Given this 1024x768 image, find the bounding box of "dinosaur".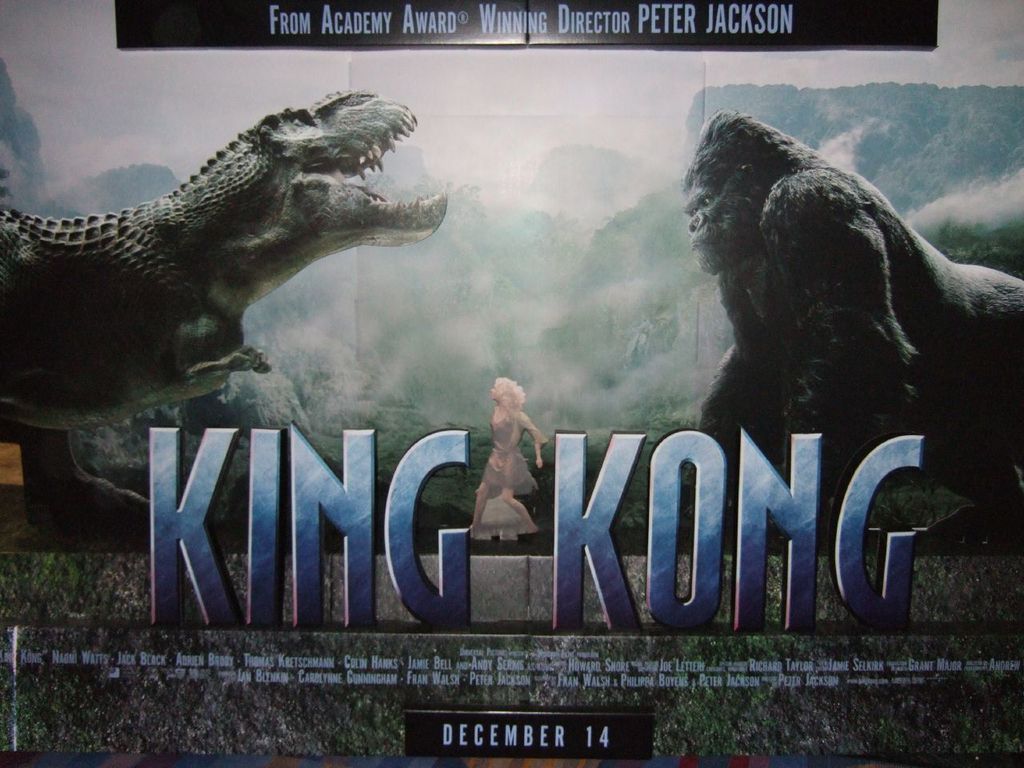
pyautogui.locateOnScreen(0, 90, 449, 556).
